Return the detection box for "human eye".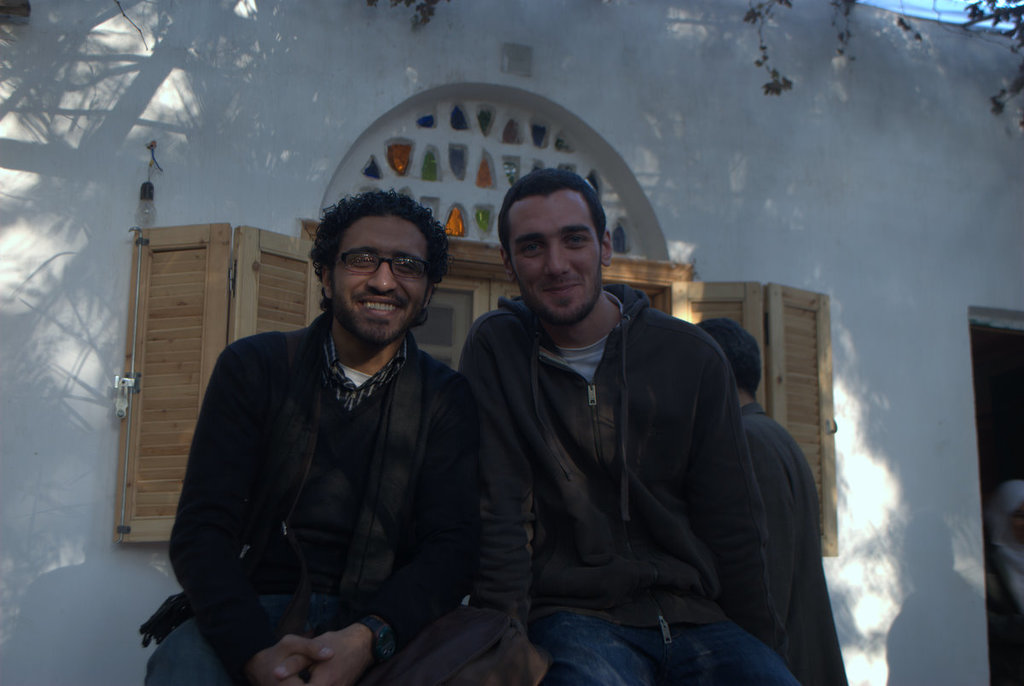
Rect(561, 230, 591, 248).
